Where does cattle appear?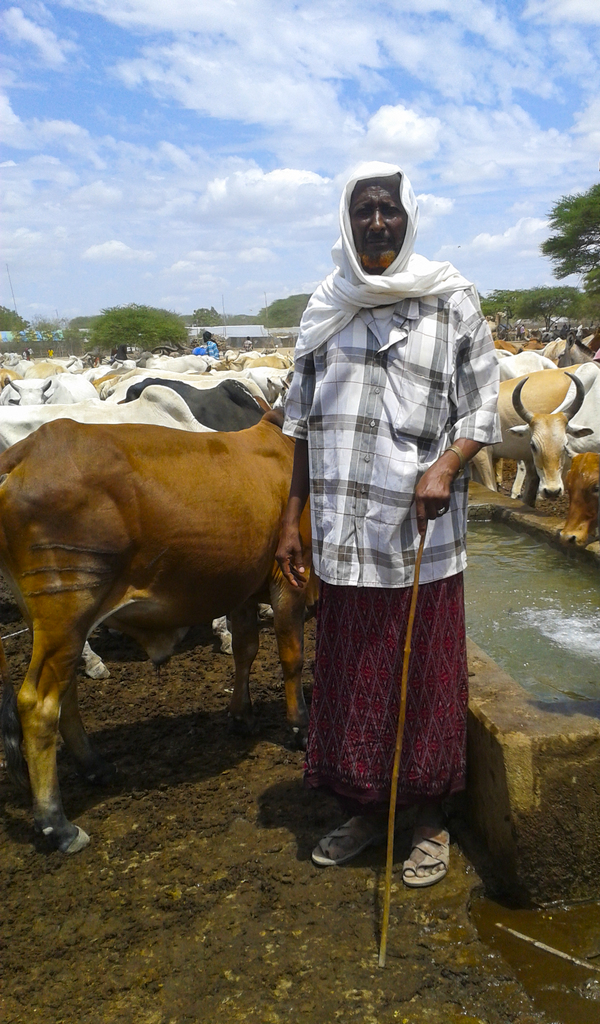
Appears at rect(0, 384, 222, 452).
